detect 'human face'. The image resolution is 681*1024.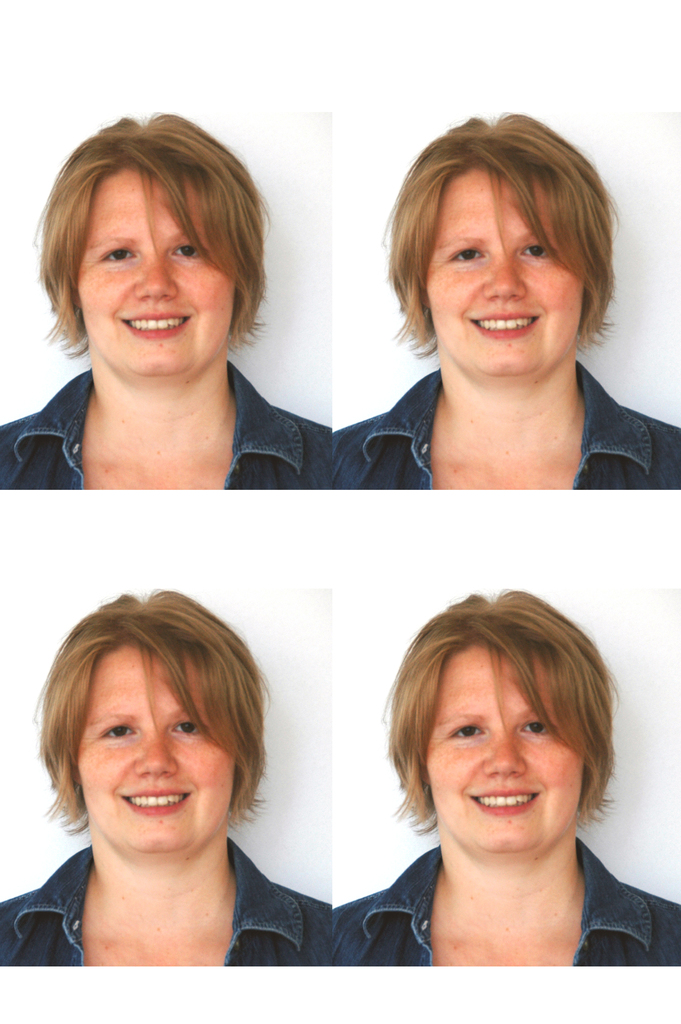
<bbox>428, 171, 587, 372</bbox>.
